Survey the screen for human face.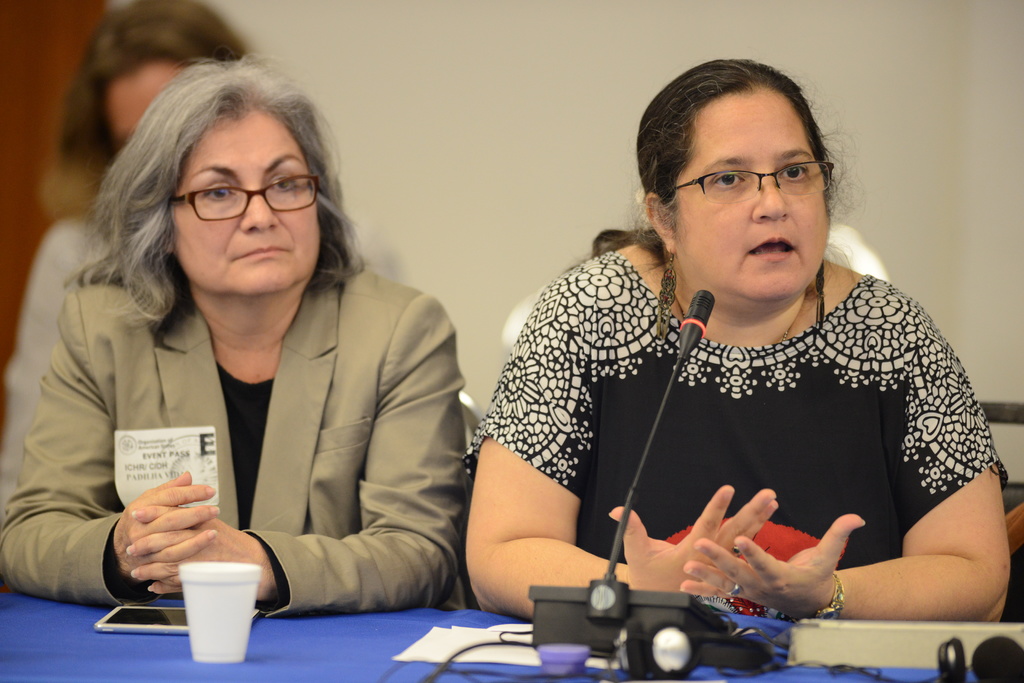
Survey found: {"x1": 657, "y1": 88, "x2": 829, "y2": 298}.
